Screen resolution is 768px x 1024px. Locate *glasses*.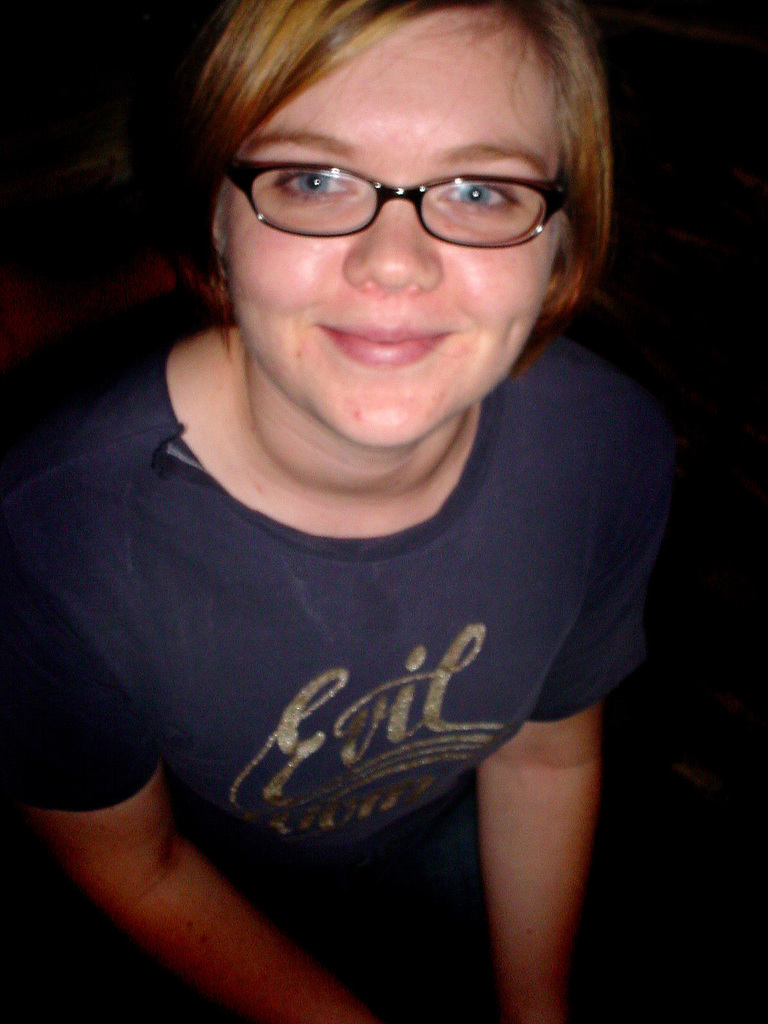
detection(218, 134, 591, 234).
